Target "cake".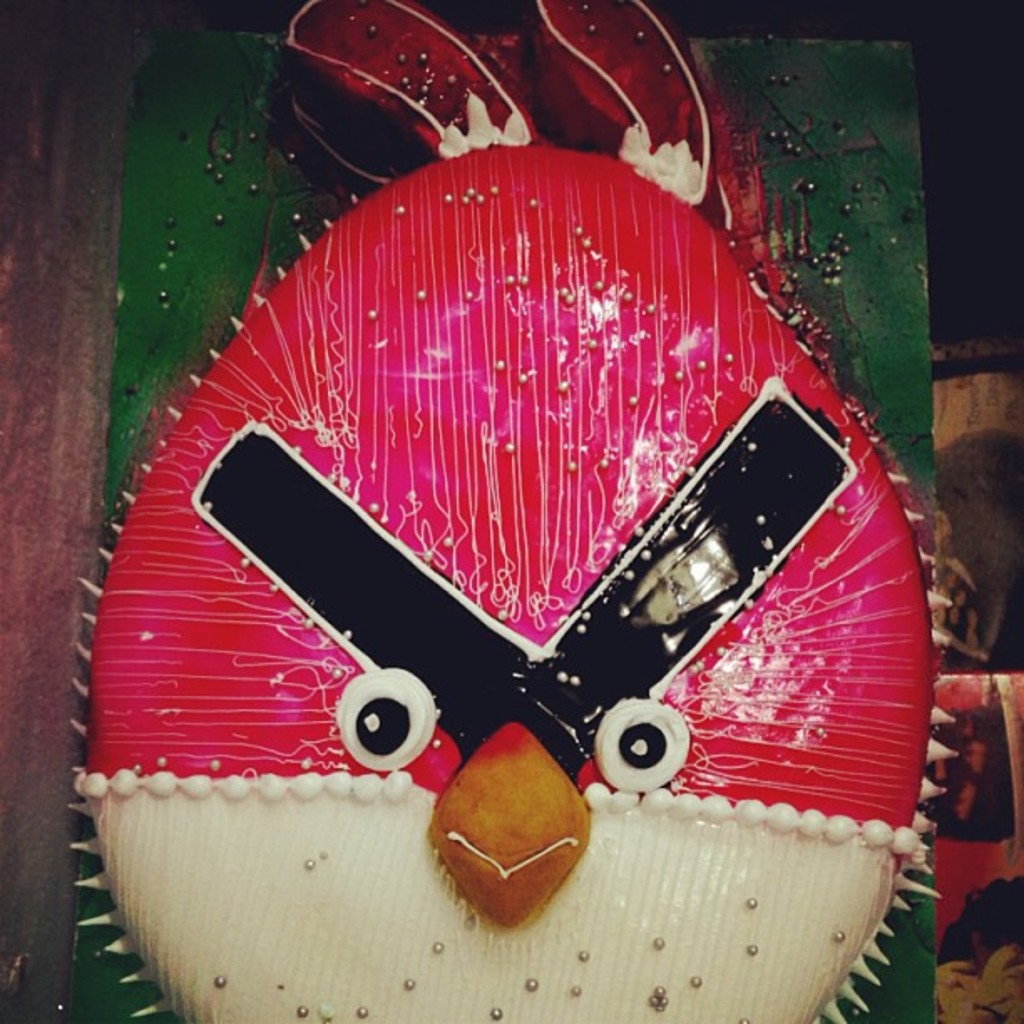
Target region: l=67, t=0, r=955, b=1022.
